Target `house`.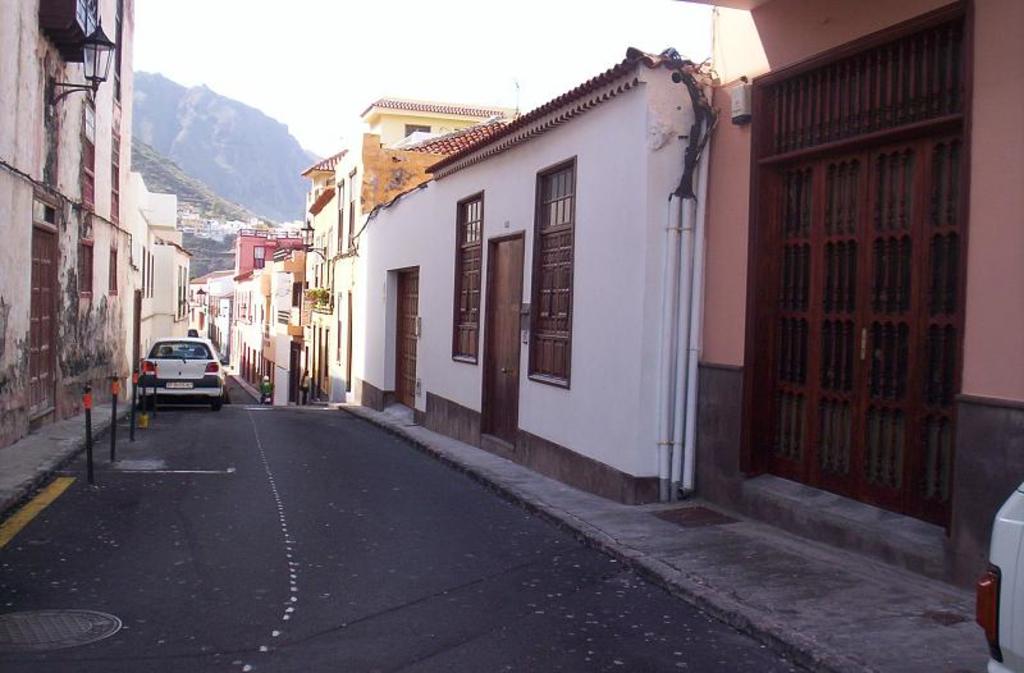
Target region: rect(338, 14, 751, 511).
